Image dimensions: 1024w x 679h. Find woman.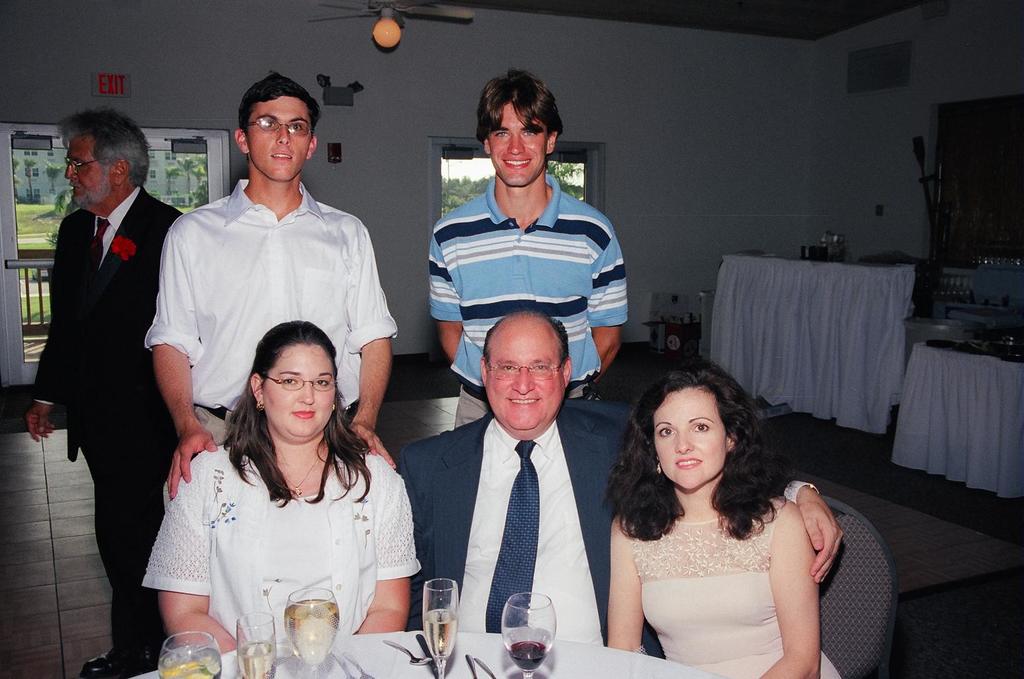
box=[597, 368, 860, 672].
